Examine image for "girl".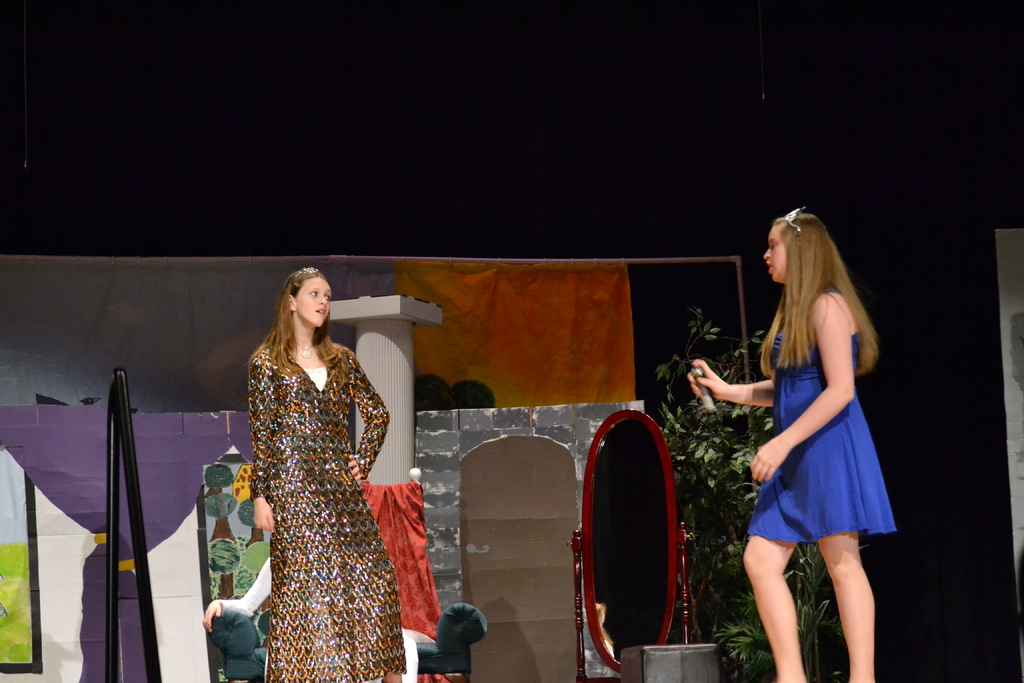
Examination result: pyautogui.locateOnScreen(684, 202, 878, 682).
